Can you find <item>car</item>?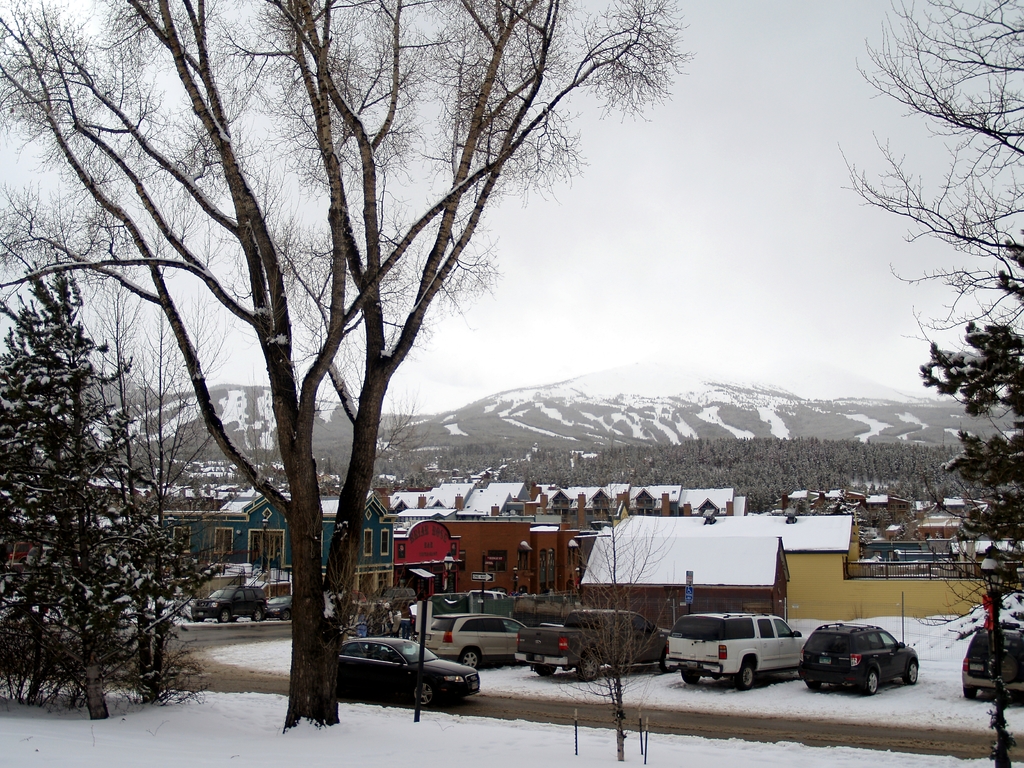
Yes, bounding box: (266, 595, 294, 620).
